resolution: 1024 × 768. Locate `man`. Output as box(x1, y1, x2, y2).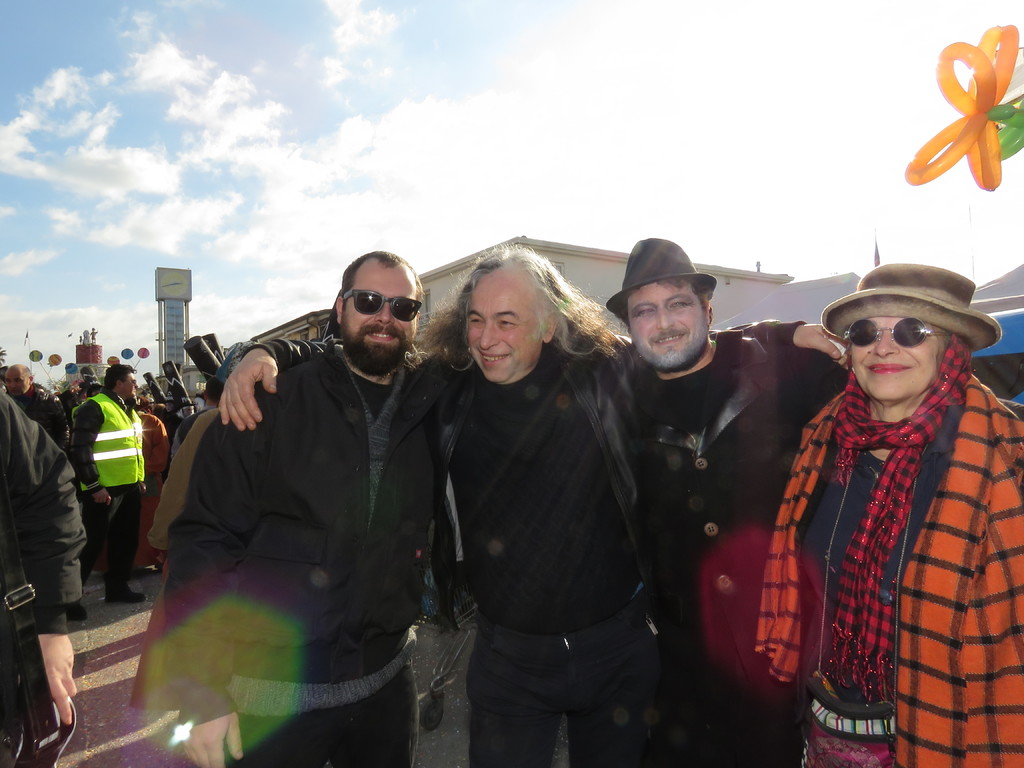
box(65, 365, 150, 616).
